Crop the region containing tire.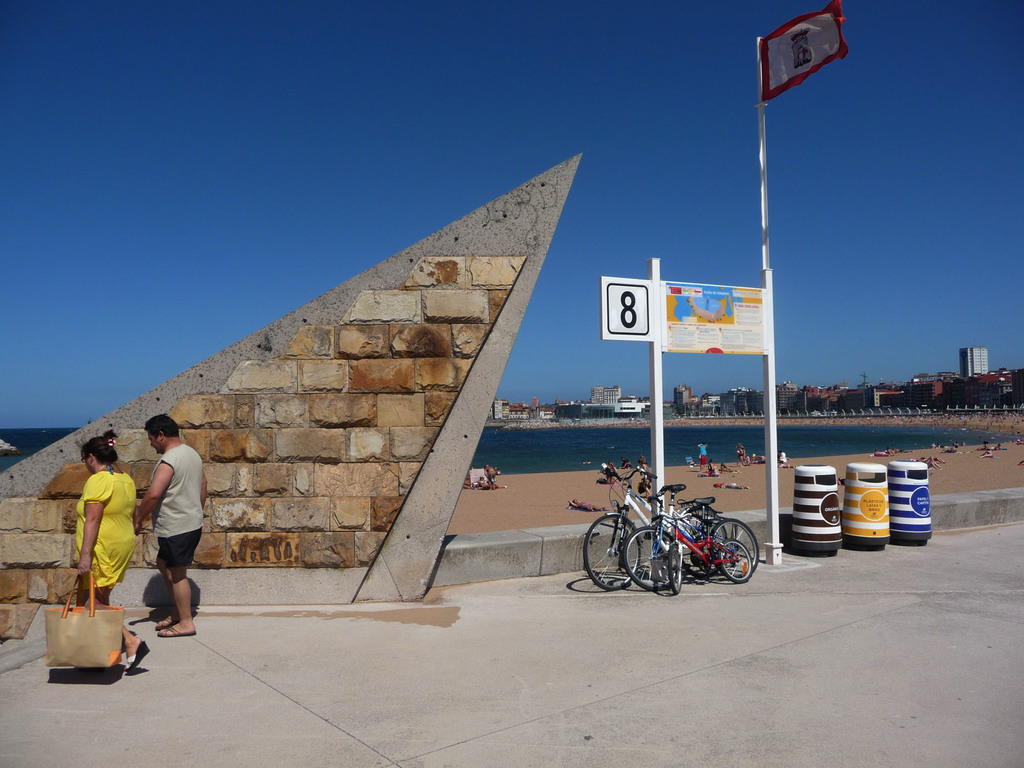
Crop region: pyautogui.locateOnScreen(714, 532, 749, 577).
